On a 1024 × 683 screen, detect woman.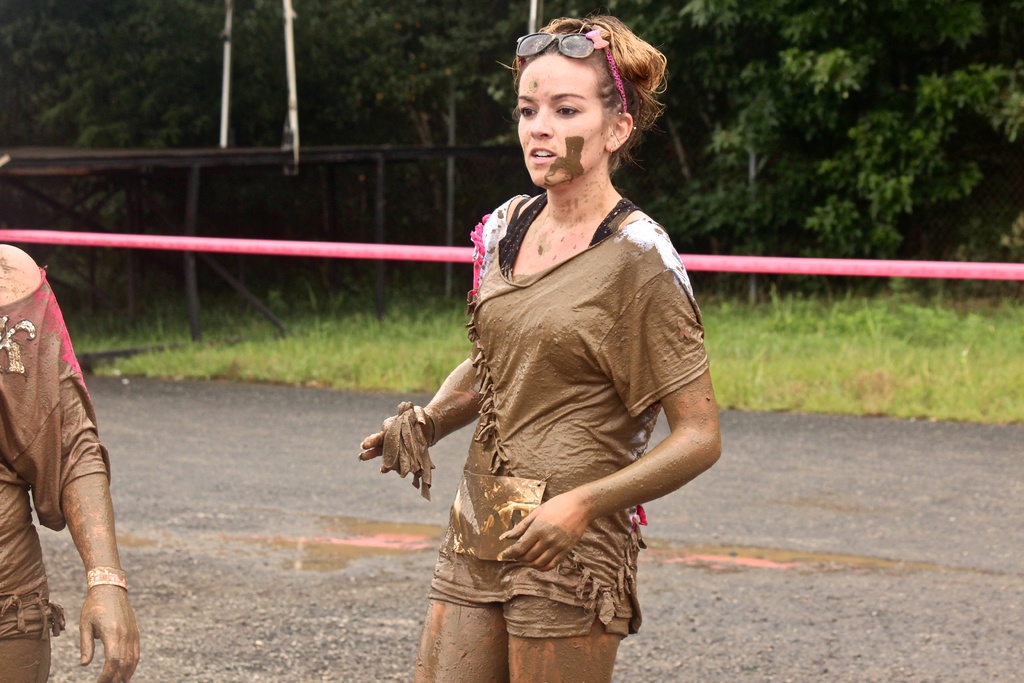
select_region(0, 247, 141, 682).
